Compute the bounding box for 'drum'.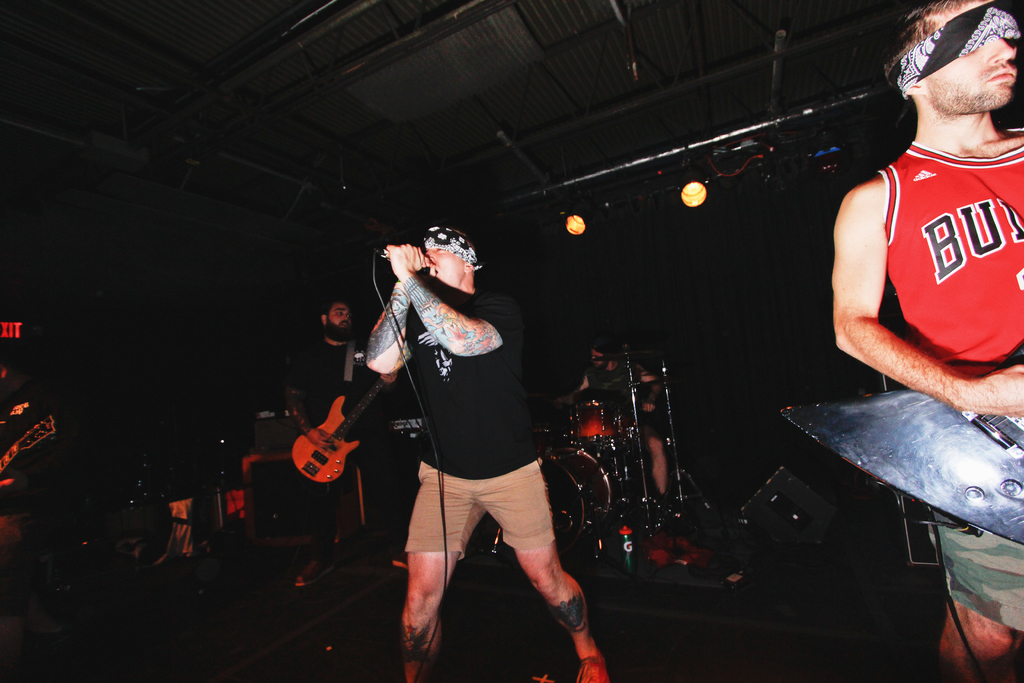
<box>540,445,611,553</box>.
